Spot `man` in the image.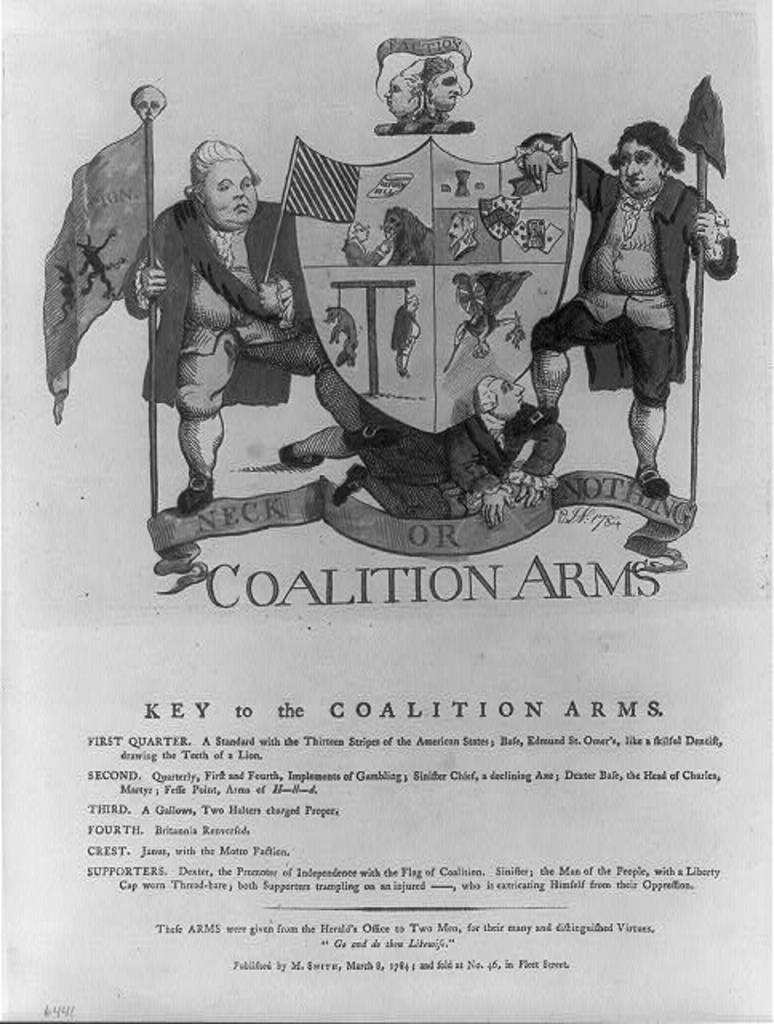
`man` found at rect(118, 130, 414, 589).
